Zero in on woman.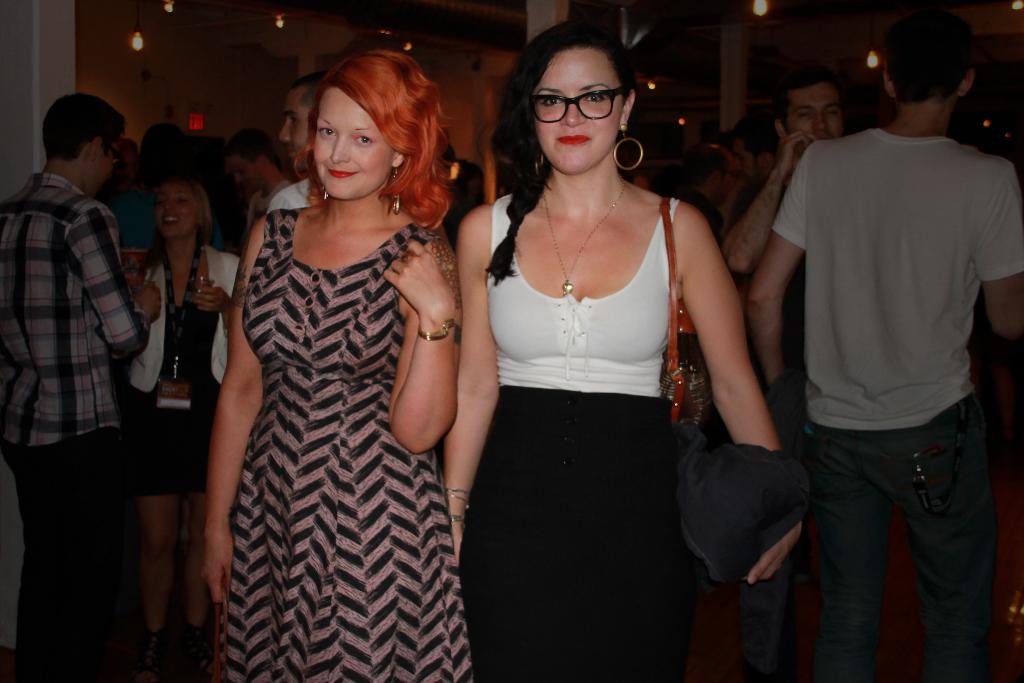
Zeroed in: (193,48,467,682).
